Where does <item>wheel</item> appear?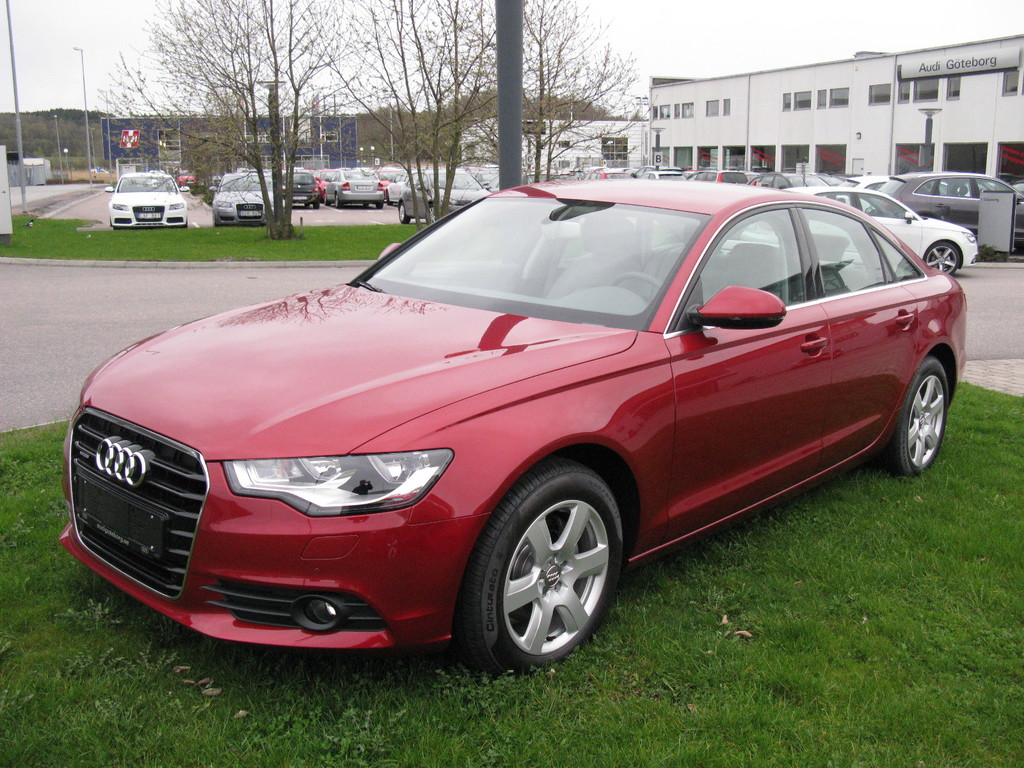
Appears at box(398, 204, 410, 225).
